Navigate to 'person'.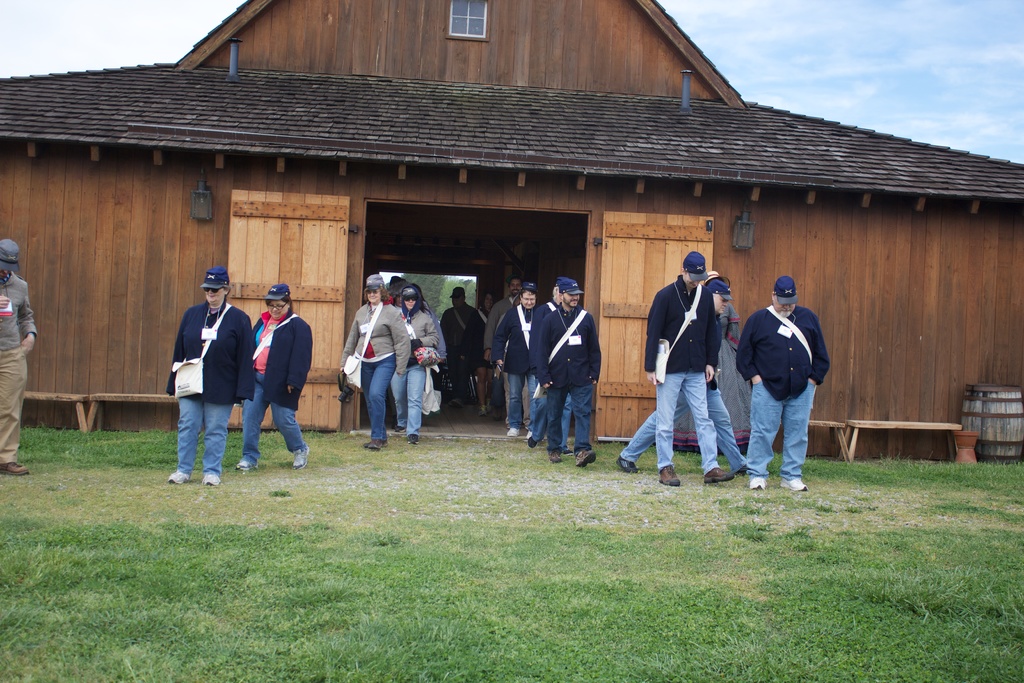
Navigation target: region(646, 250, 742, 491).
